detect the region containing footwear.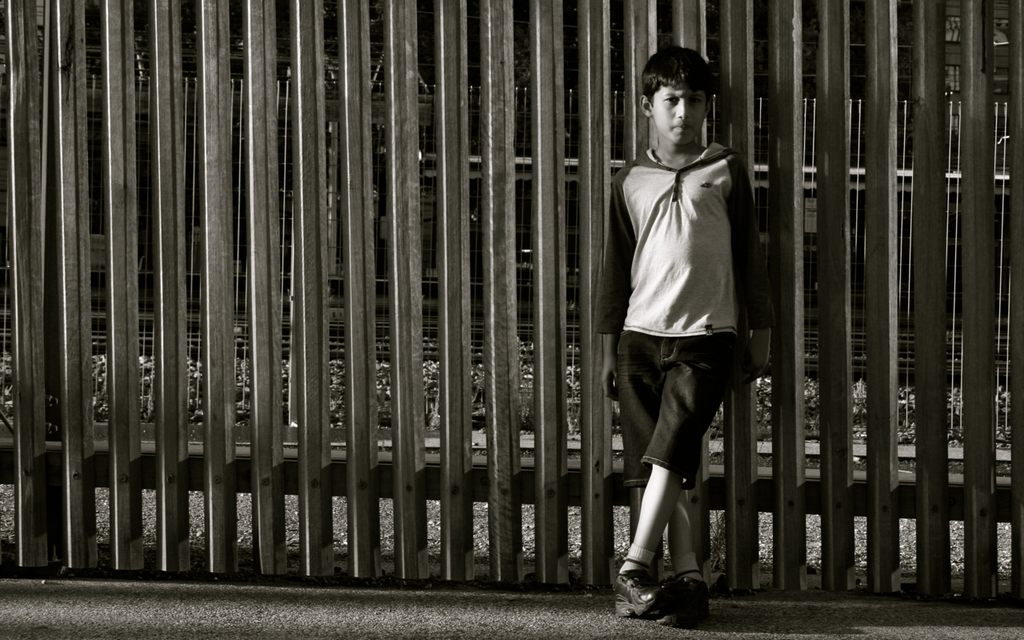
bbox=(659, 566, 694, 619).
